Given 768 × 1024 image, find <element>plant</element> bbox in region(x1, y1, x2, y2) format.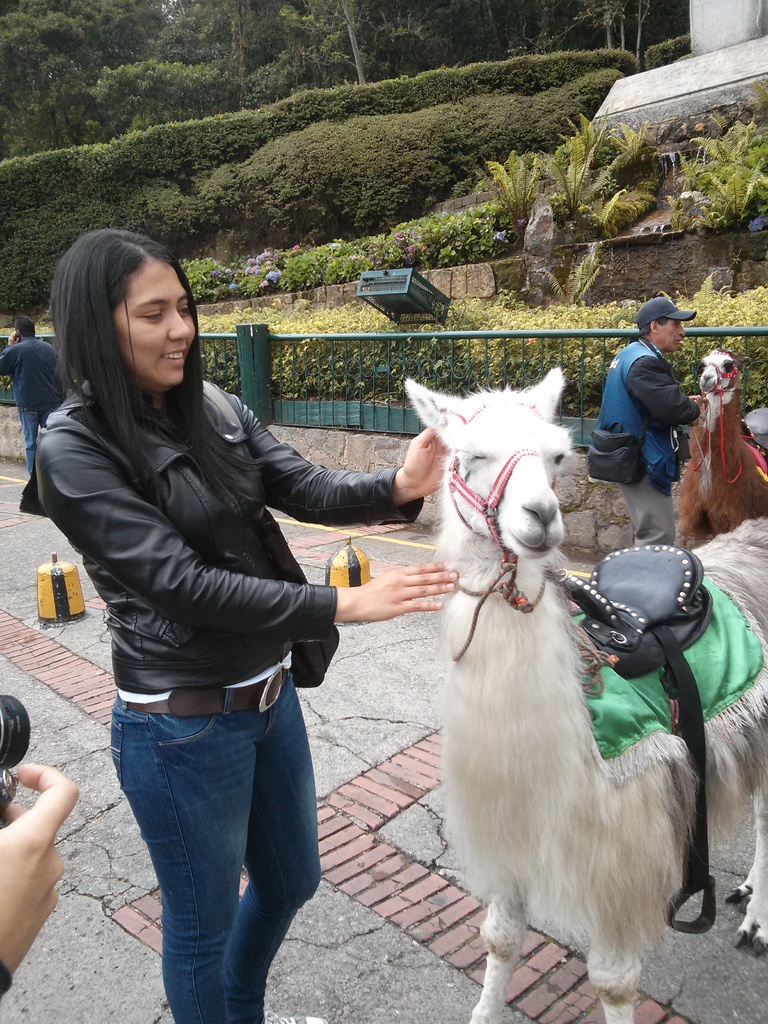
region(548, 113, 662, 232).
